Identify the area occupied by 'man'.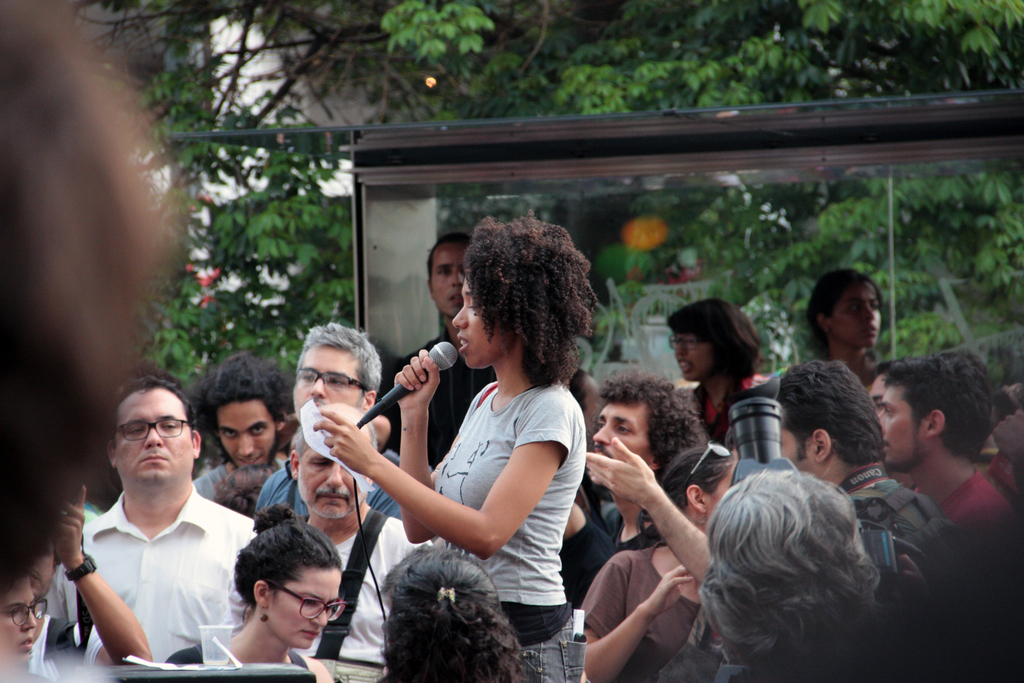
Area: {"x1": 192, "y1": 347, "x2": 297, "y2": 514}.
